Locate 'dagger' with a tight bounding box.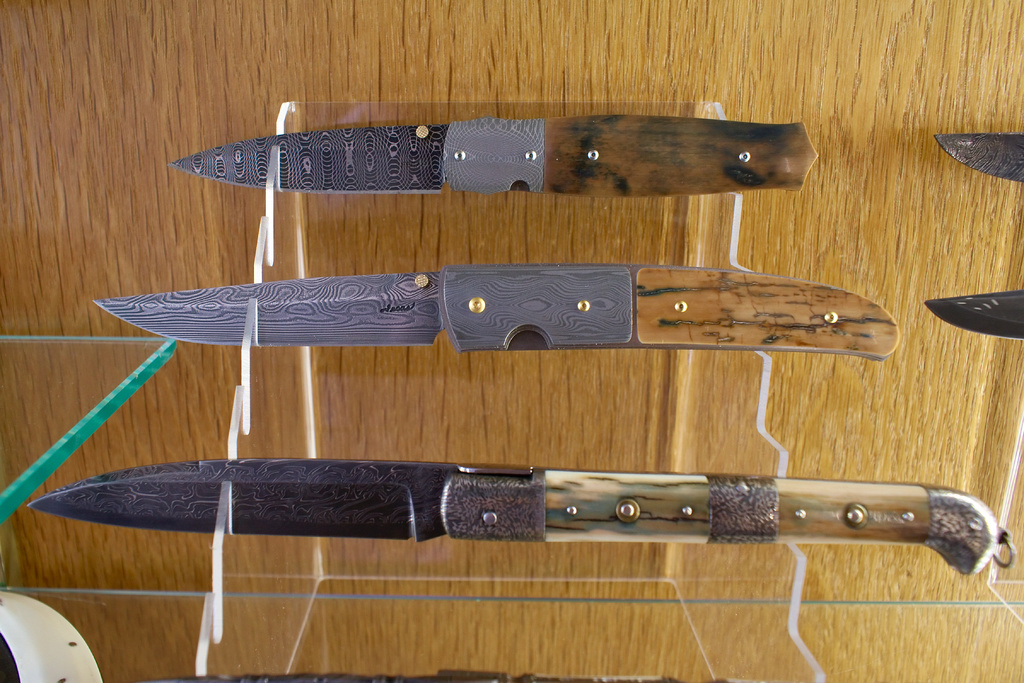
BBox(163, 117, 822, 197).
